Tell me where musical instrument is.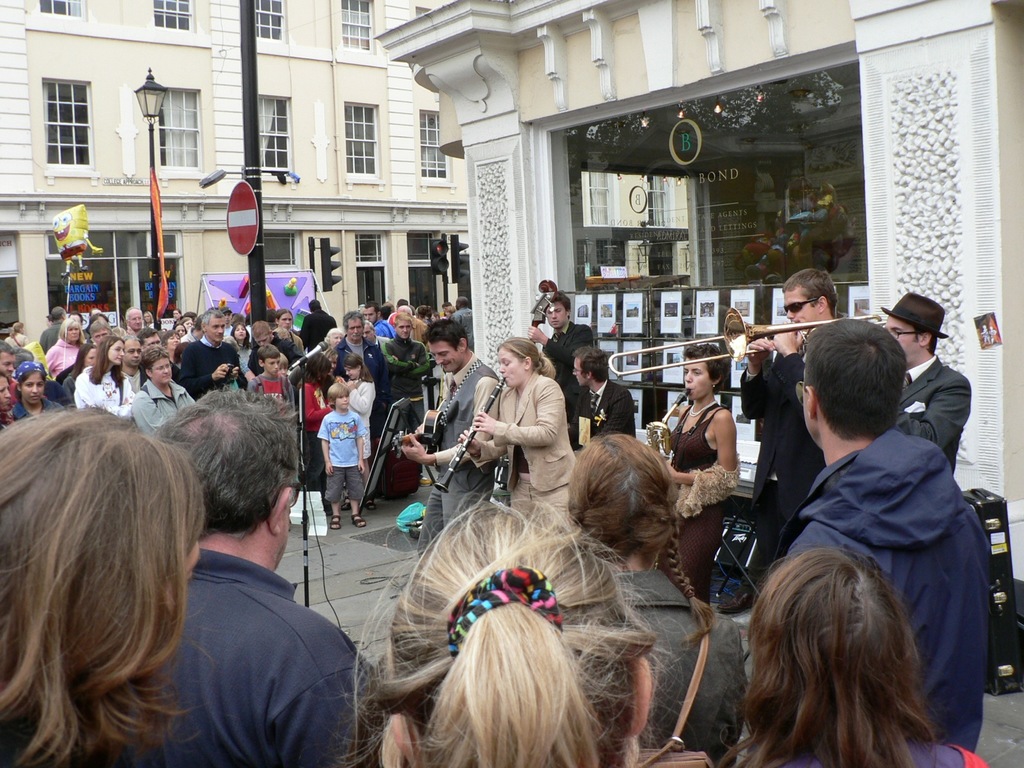
musical instrument is at 793:381:809:413.
